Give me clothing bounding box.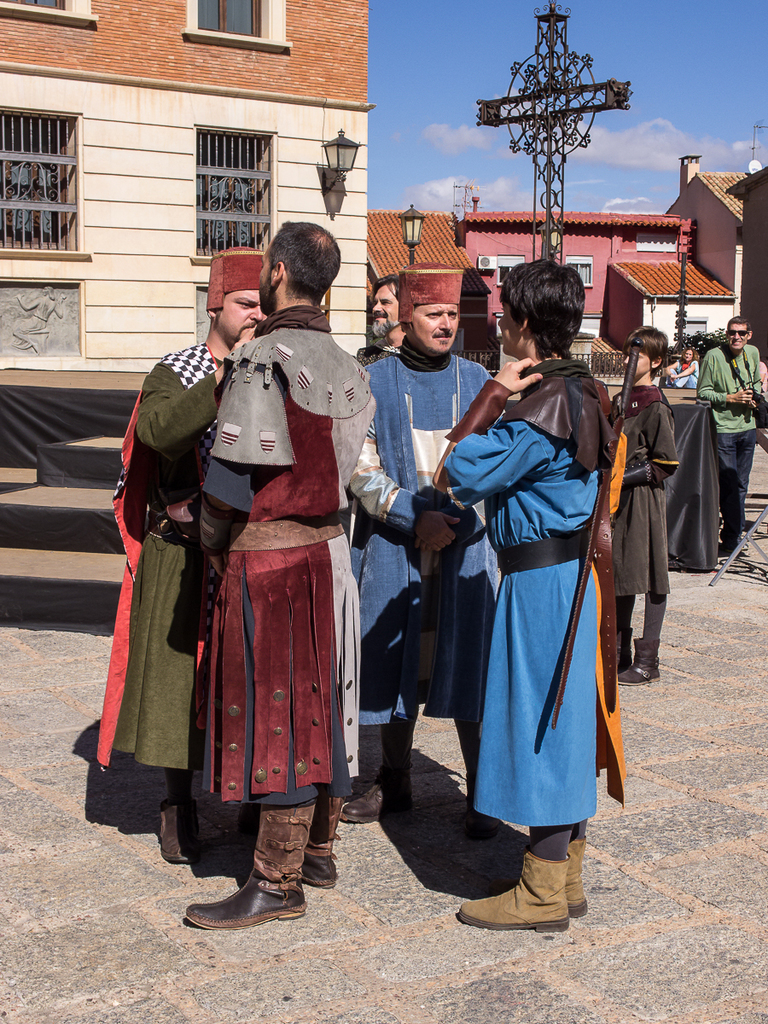
BBox(189, 306, 375, 880).
